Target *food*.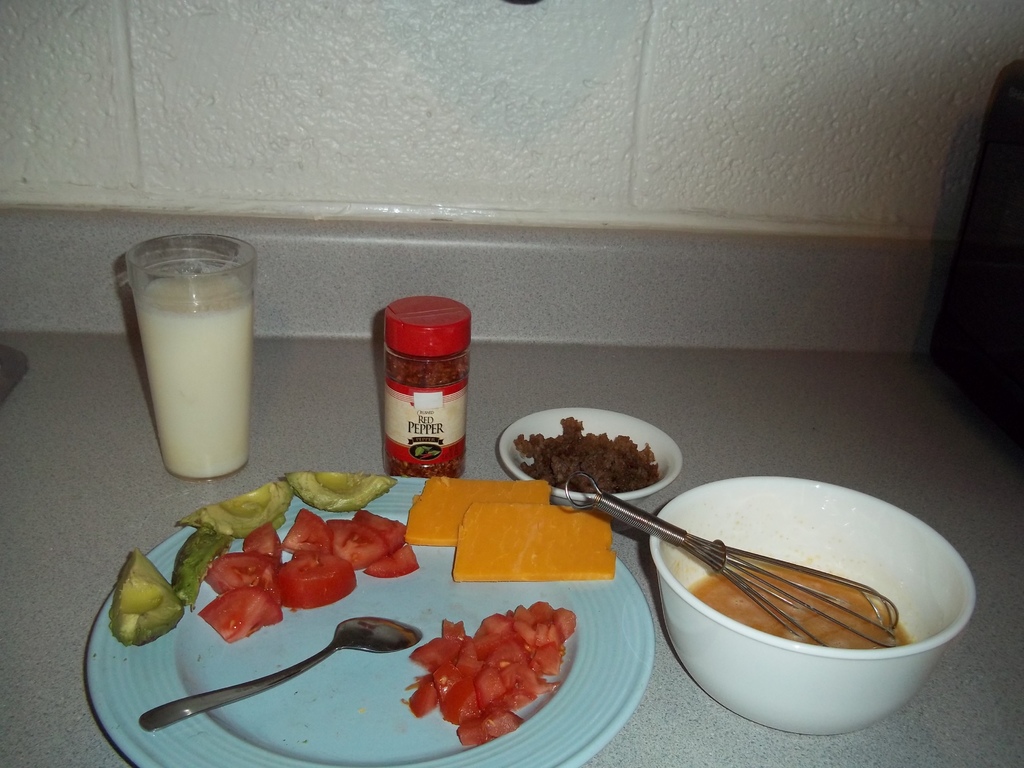
Target region: x1=170, y1=475, x2=293, y2=537.
